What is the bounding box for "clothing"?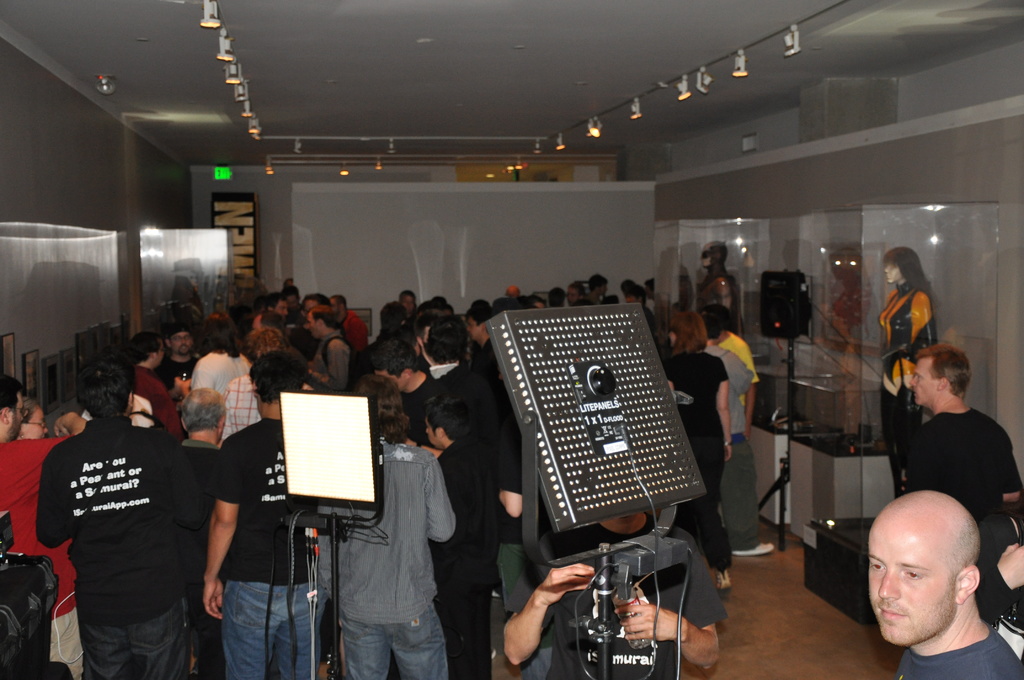
detection(1, 419, 87, 679).
